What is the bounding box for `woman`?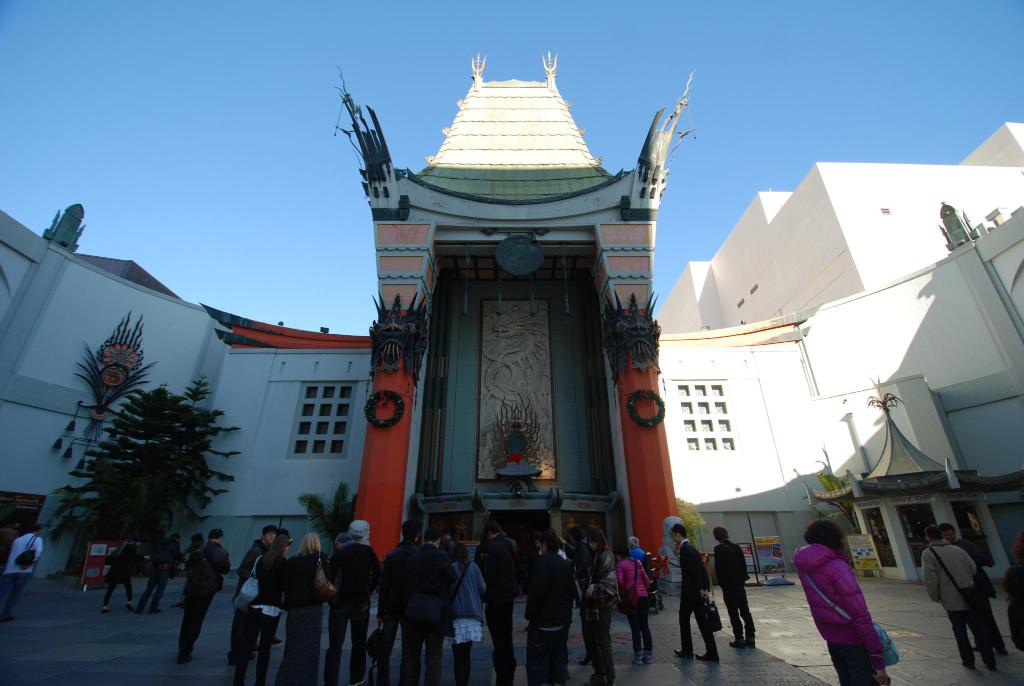
{"x1": 794, "y1": 521, "x2": 906, "y2": 677}.
